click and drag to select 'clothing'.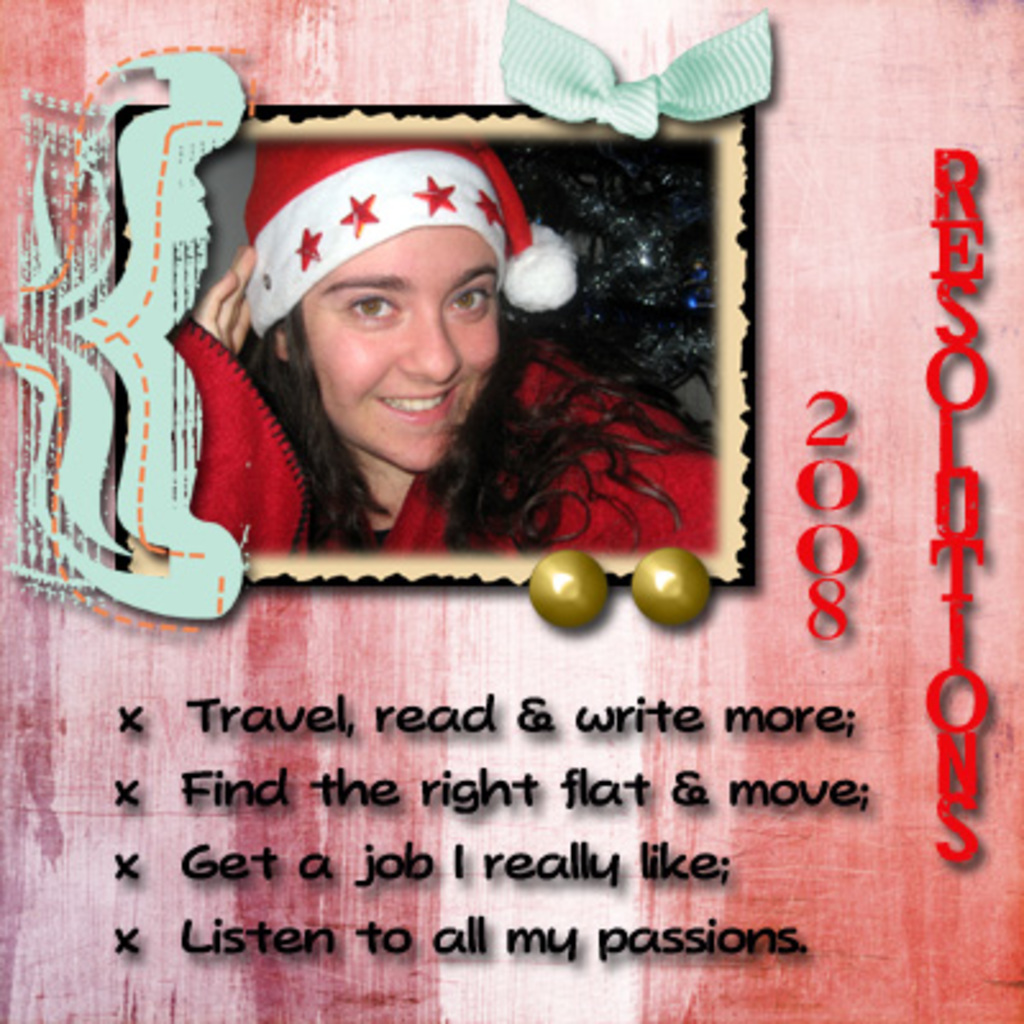
Selection: {"x1": 128, "y1": 200, "x2": 689, "y2": 589}.
